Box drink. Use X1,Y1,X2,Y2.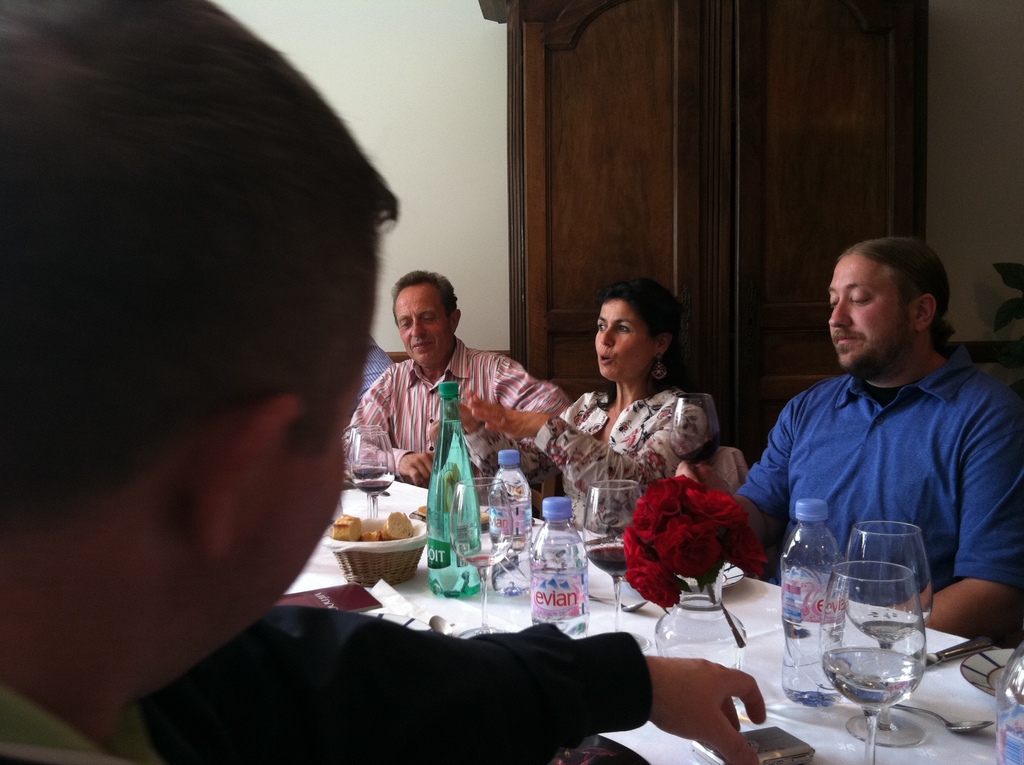
487,465,533,599.
